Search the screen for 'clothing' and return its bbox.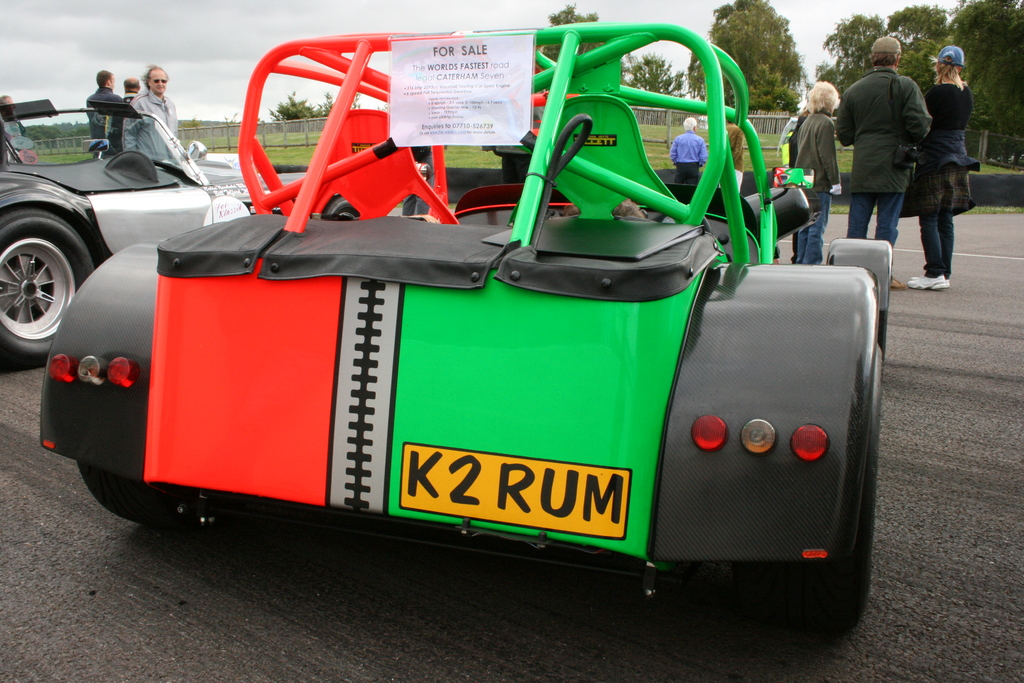
Found: bbox=(667, 133, 707, 183).
